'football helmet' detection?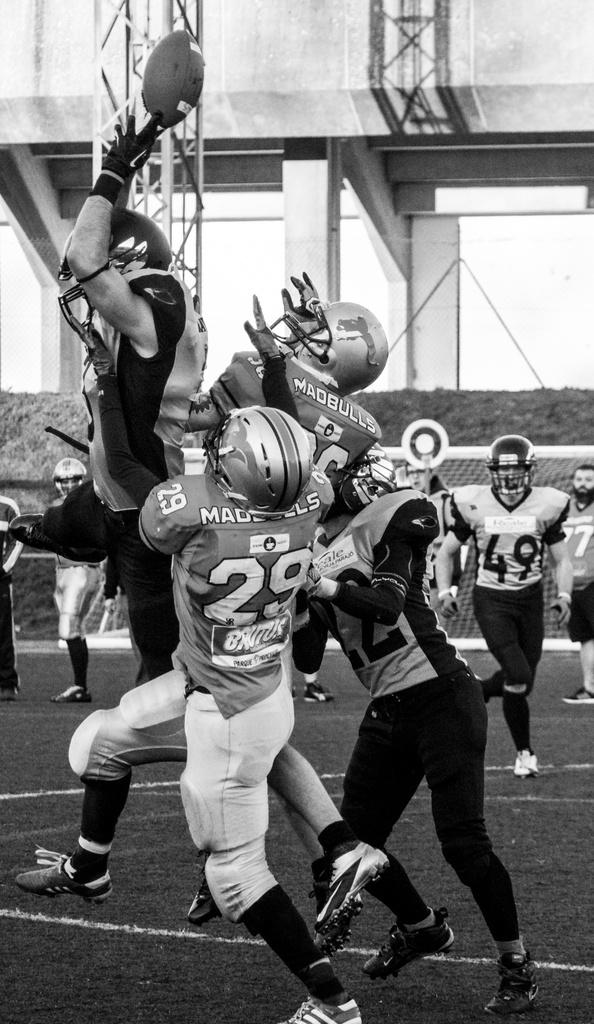
pyautogui.locateOnScreen(210, 408, 311, 516)
